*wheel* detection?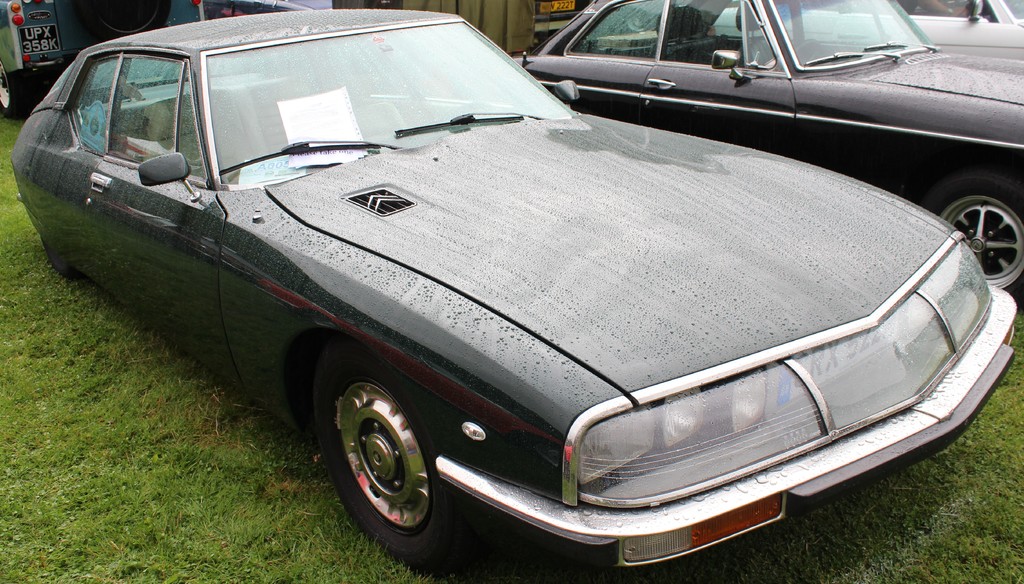
bbox=[38, 242, 81, 285]
